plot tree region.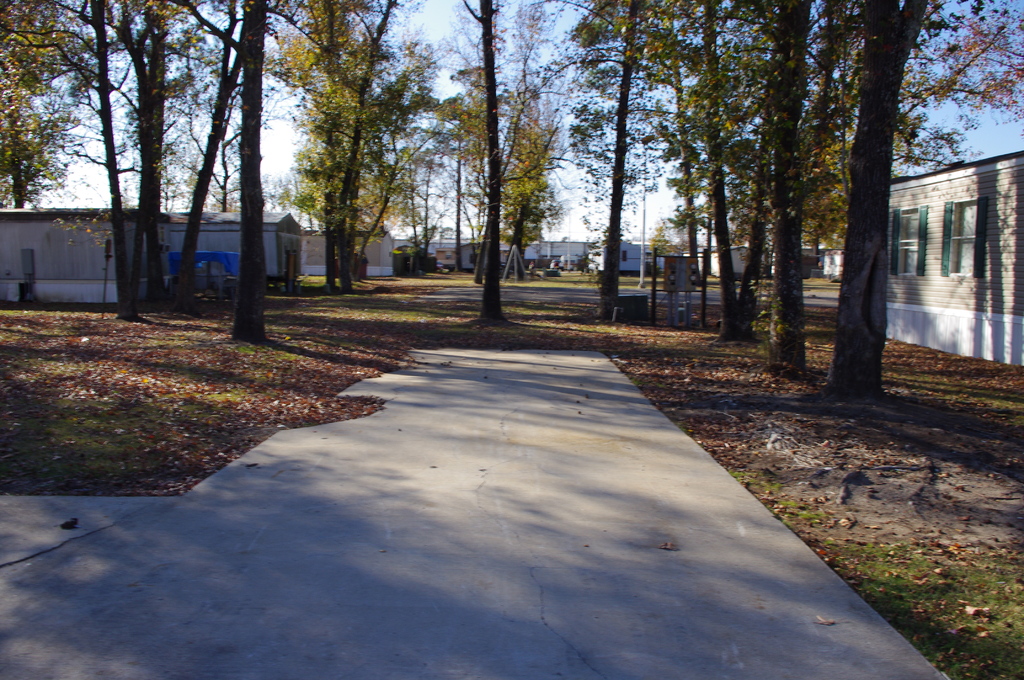
Plotted at 435 224 463 237.
